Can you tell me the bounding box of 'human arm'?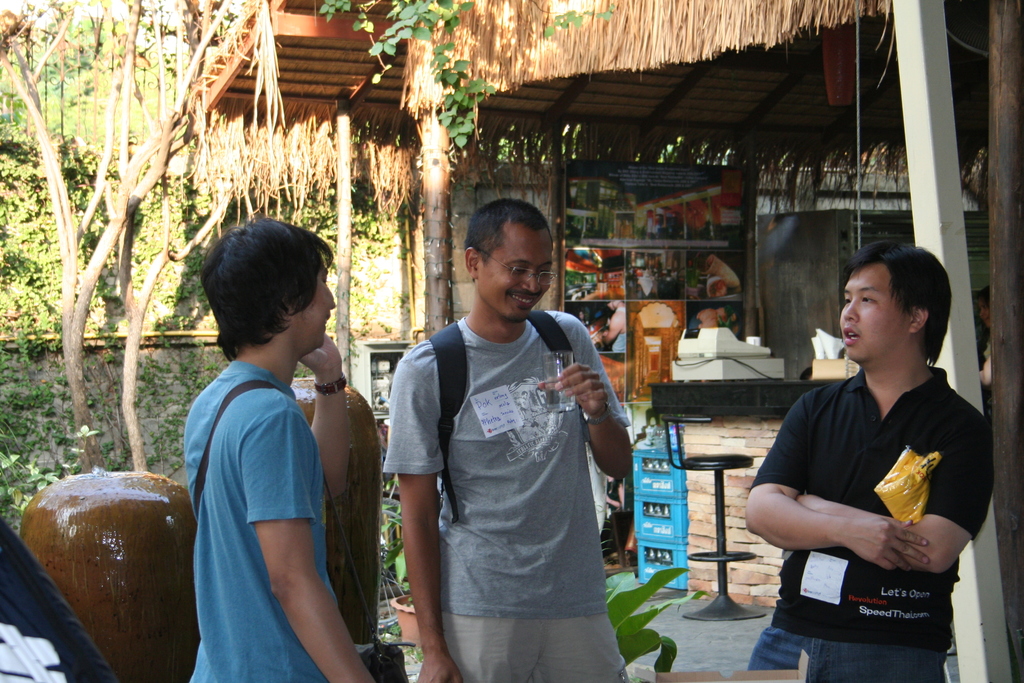
pyautogui.locateOnScreen(308, 324, 381, 498).
